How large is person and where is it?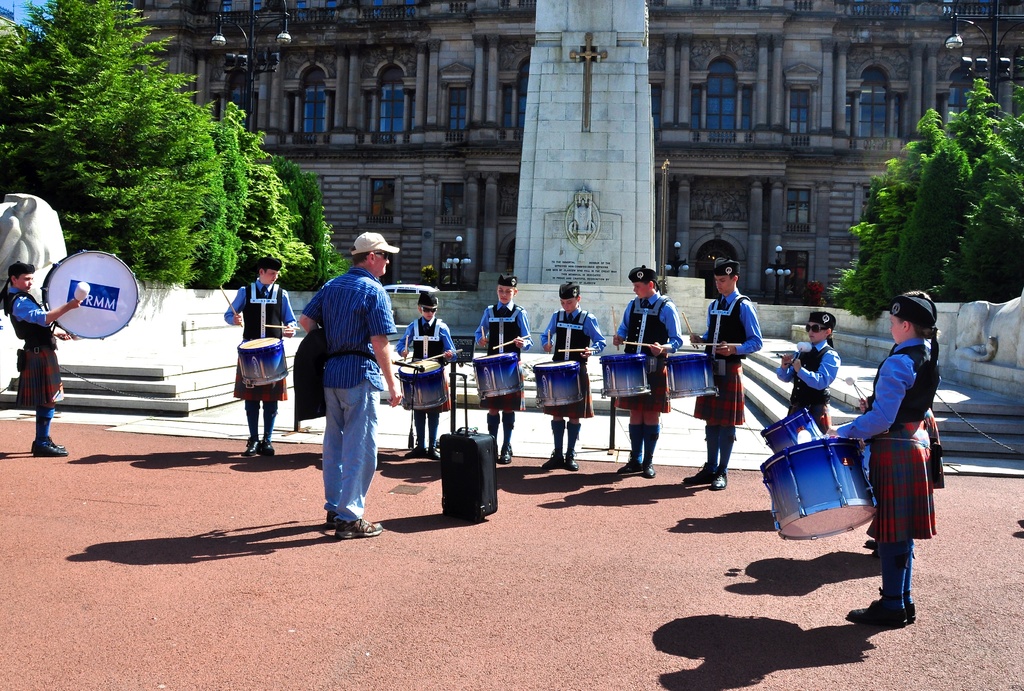
Bounding box: {"x1": 394, "y1": 288, "x2": 463, "y2": 457}.
